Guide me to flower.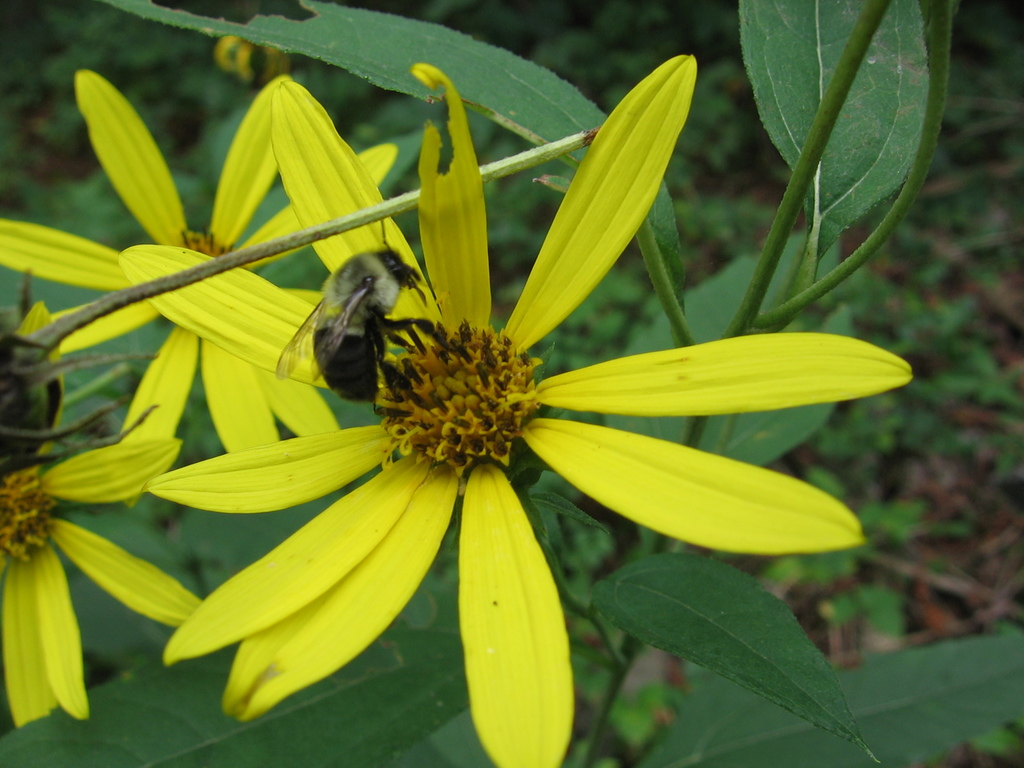
Guidance: detection(129, 93, 861, 707).
